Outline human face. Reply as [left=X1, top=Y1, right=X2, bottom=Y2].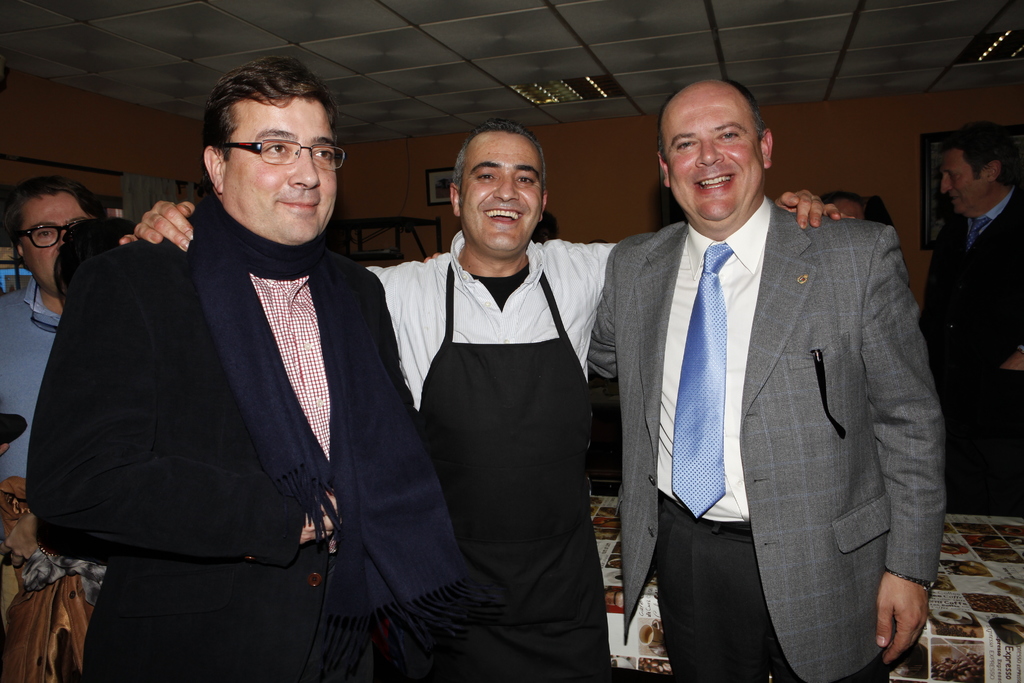
[left=836, top=201, right=867, bottom=220].
